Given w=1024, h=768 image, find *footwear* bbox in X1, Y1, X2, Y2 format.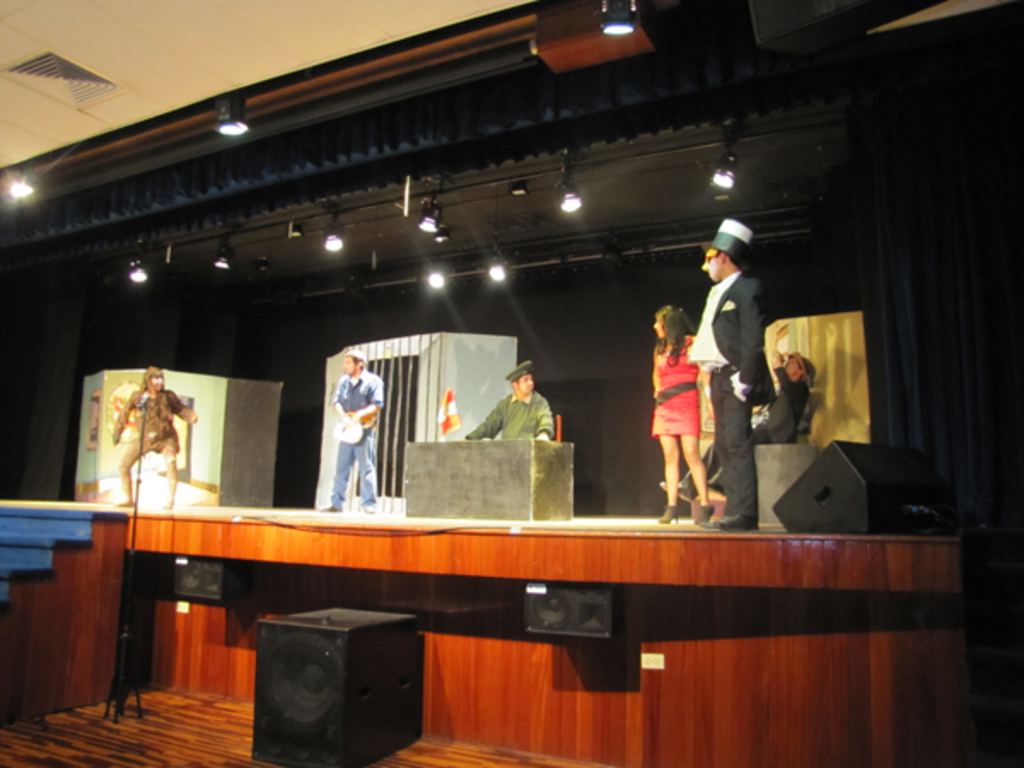
693, 502, 717, 522.
